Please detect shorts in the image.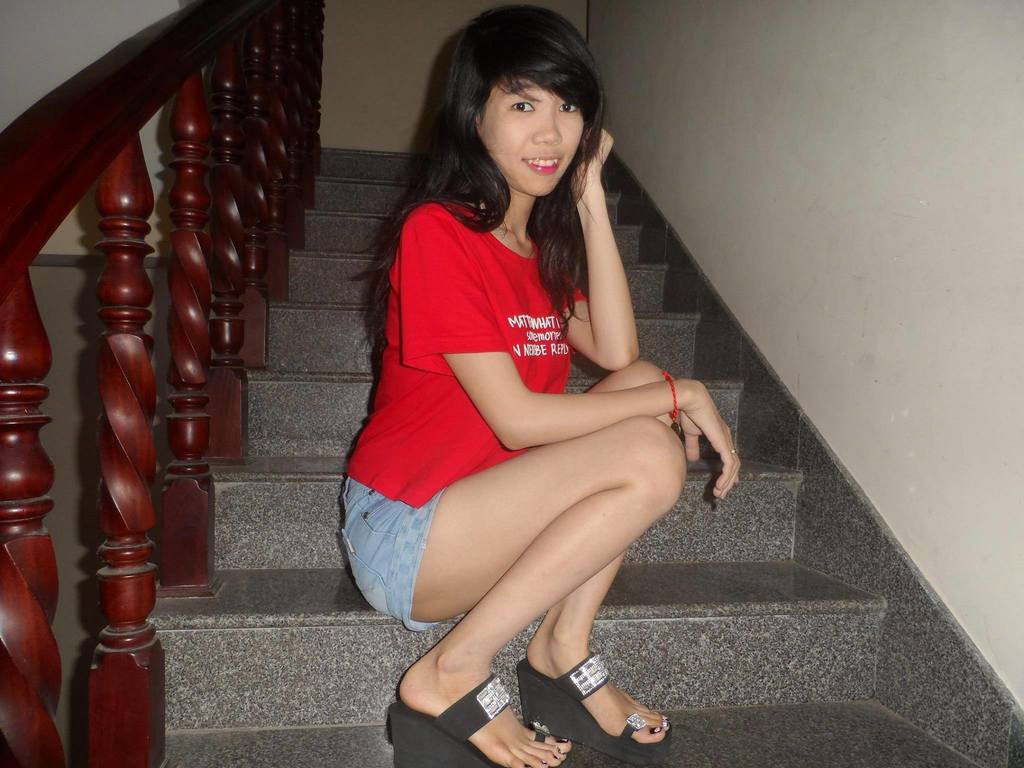
340/474/438/632.
